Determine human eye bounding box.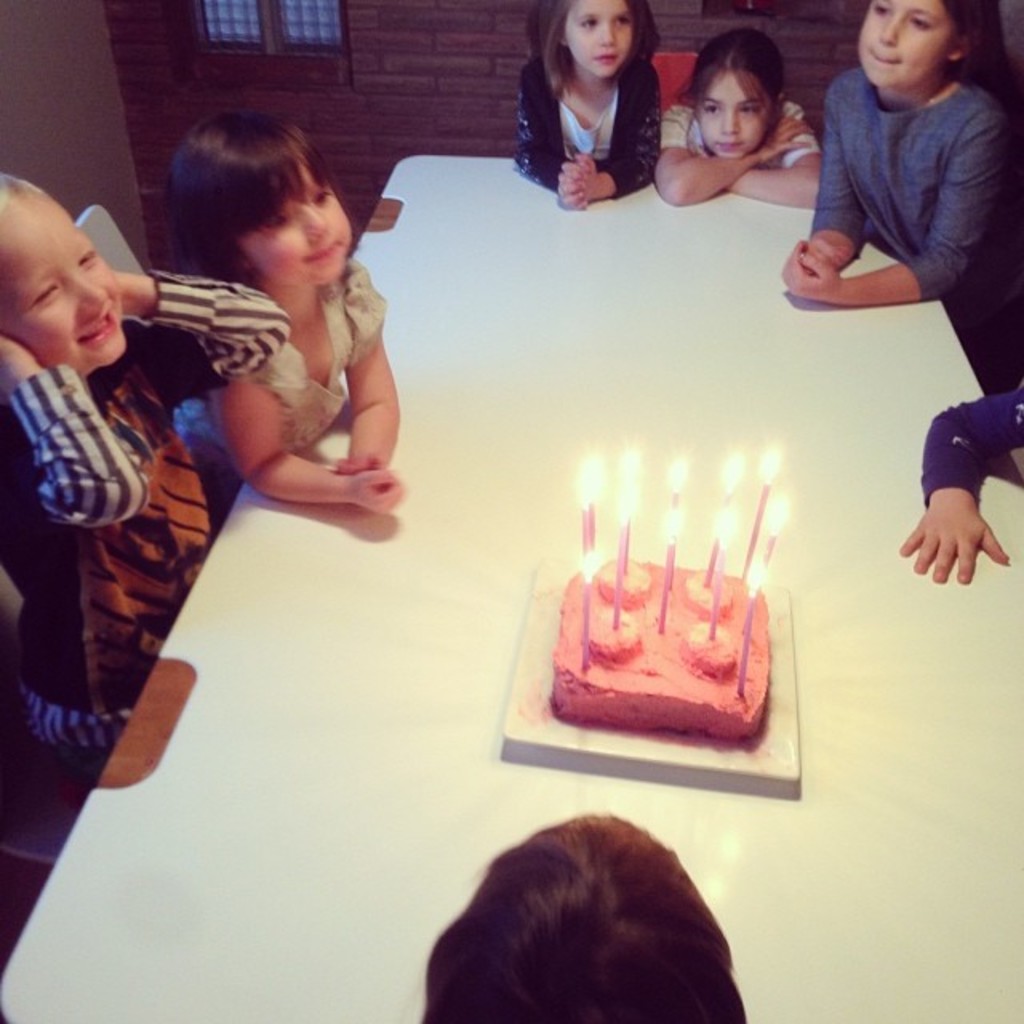
Determined: rect(312, 189, 331, 205).
